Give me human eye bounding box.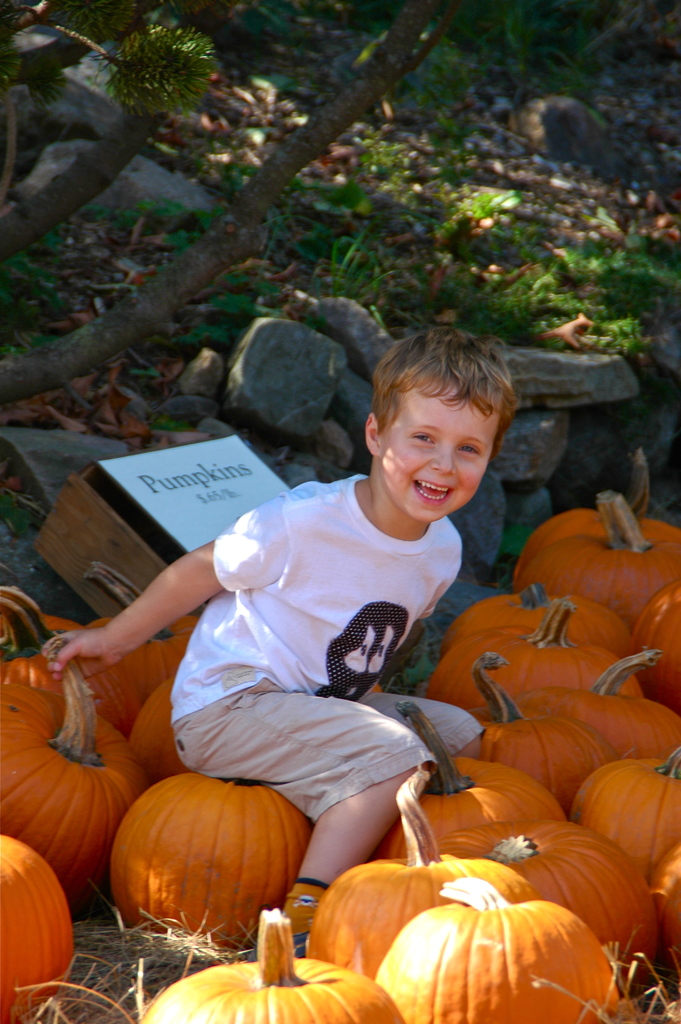
box(409, 429, 435, 444).
